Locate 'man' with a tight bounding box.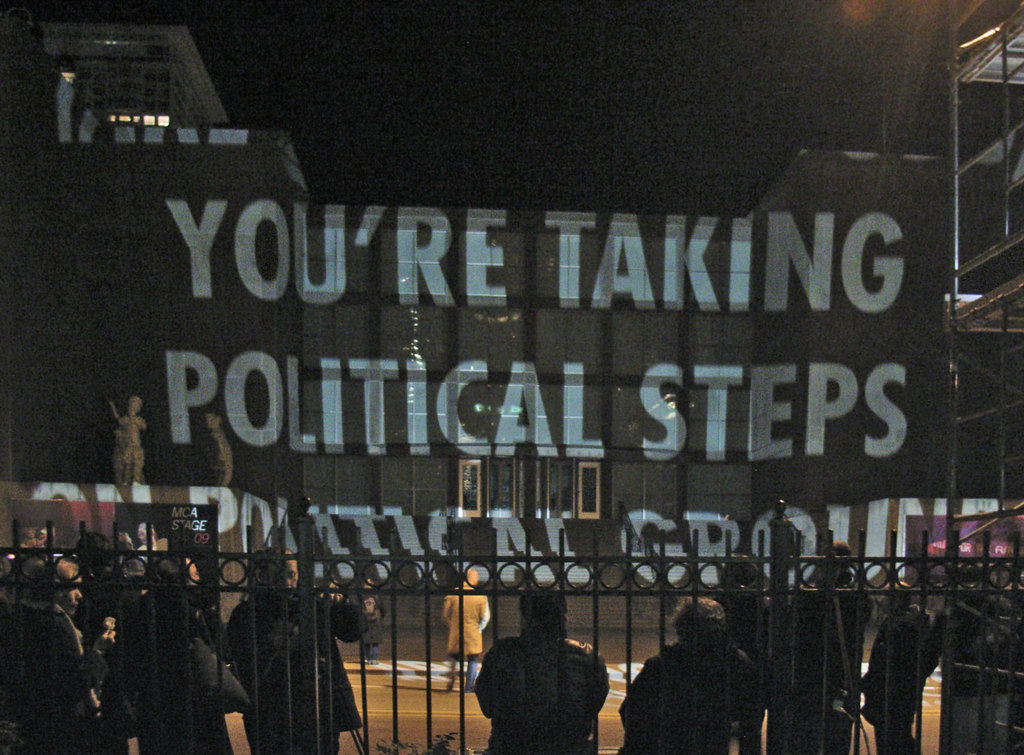
[611,594,767,754].
